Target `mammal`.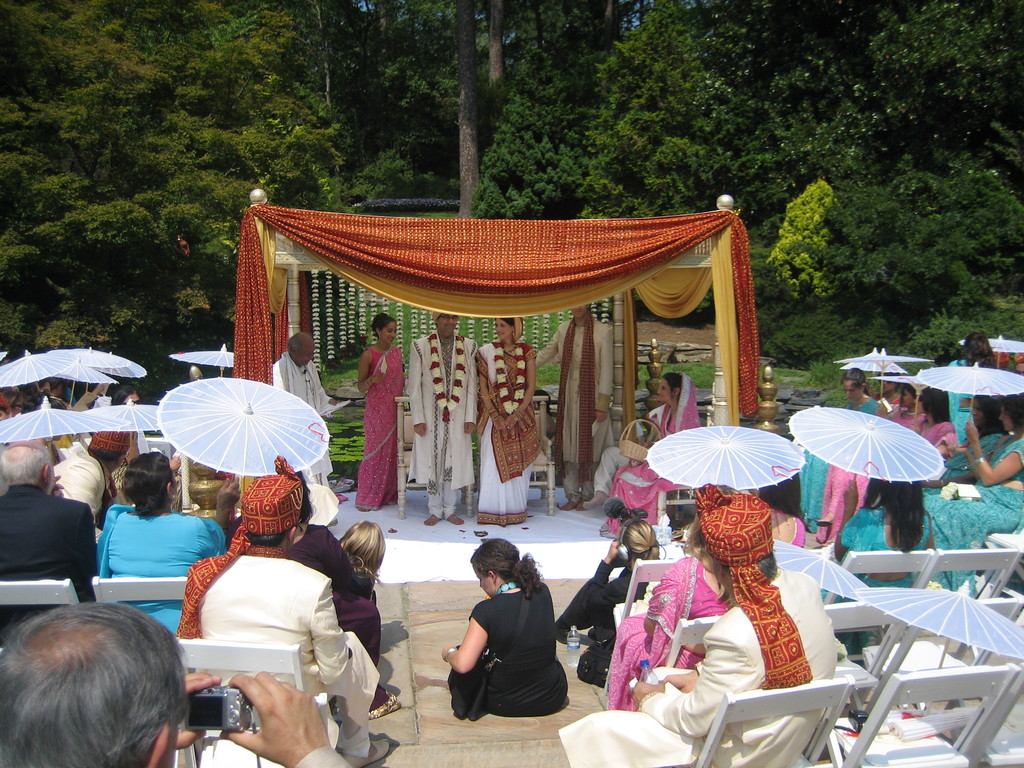
Target region: region(580, 364, 704, 527).
